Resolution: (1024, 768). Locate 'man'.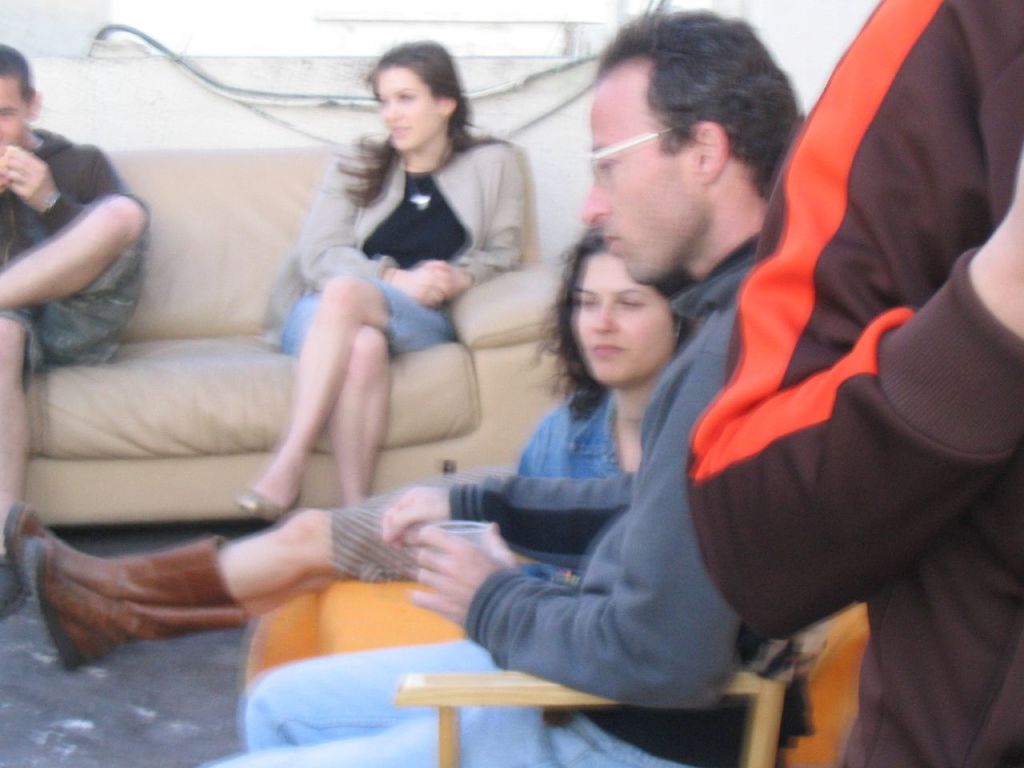
region(0, 46, 150, 615).
